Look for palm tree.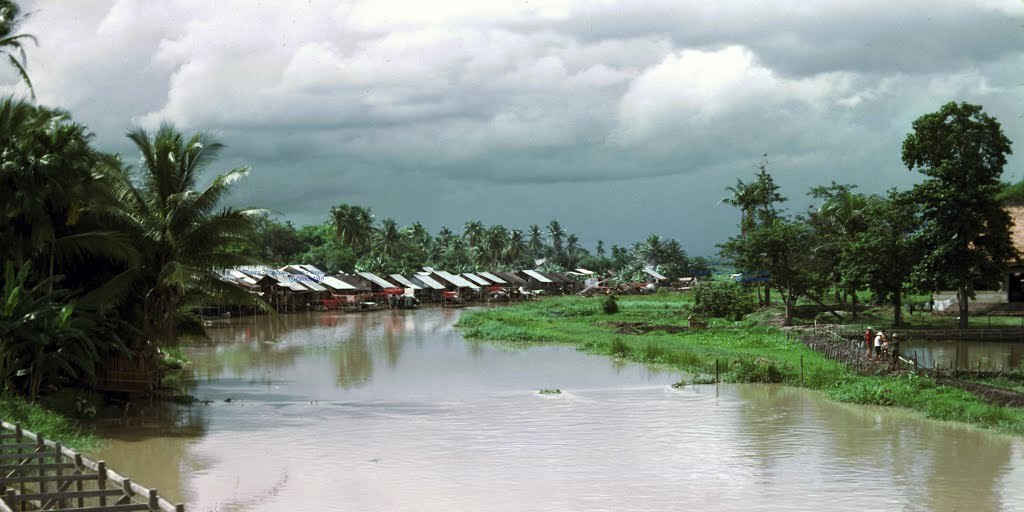
Found: 372,217,401,273.
